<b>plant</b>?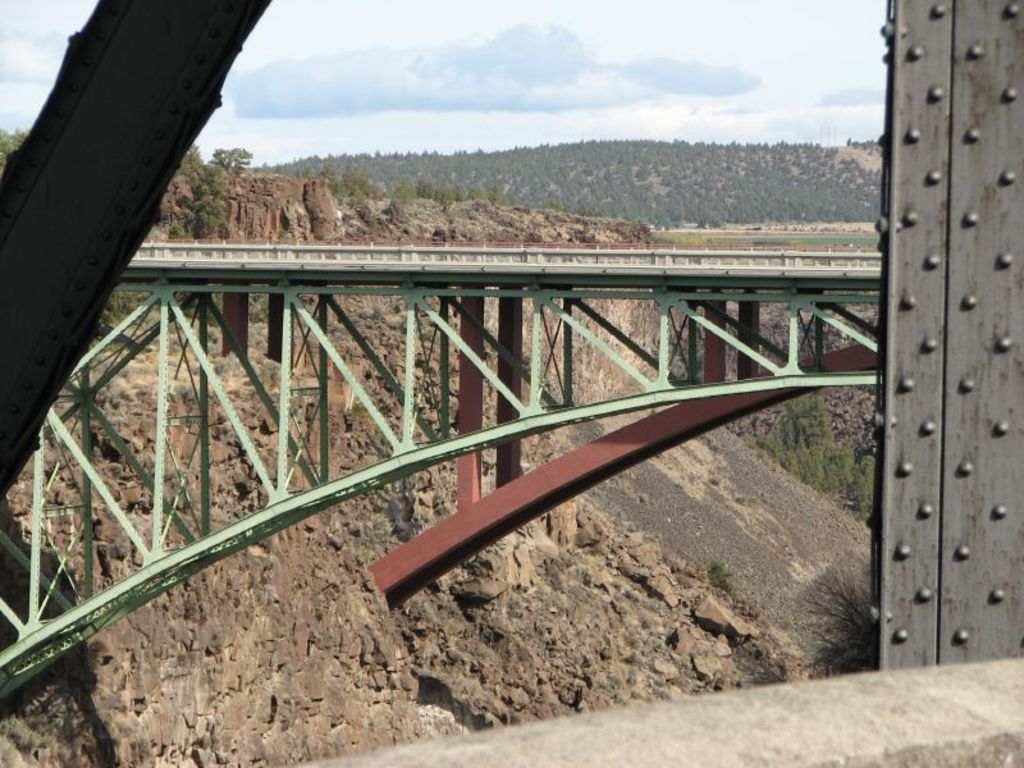
locate(436, 174, 453, 207)
